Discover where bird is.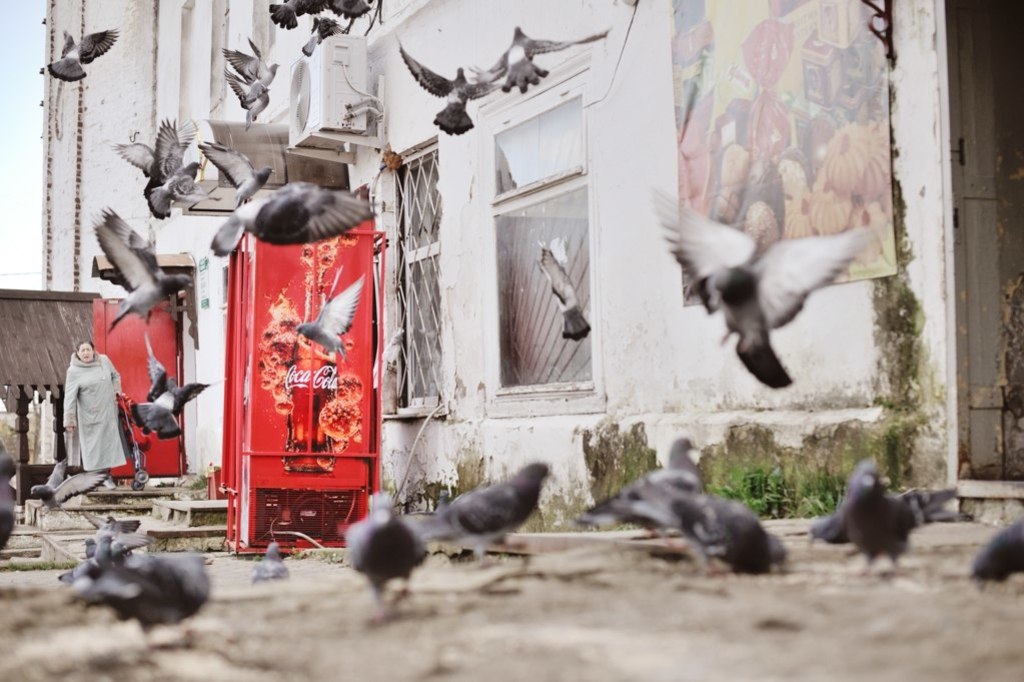
Discovered at bbox=(487, 35, 626, 99).
